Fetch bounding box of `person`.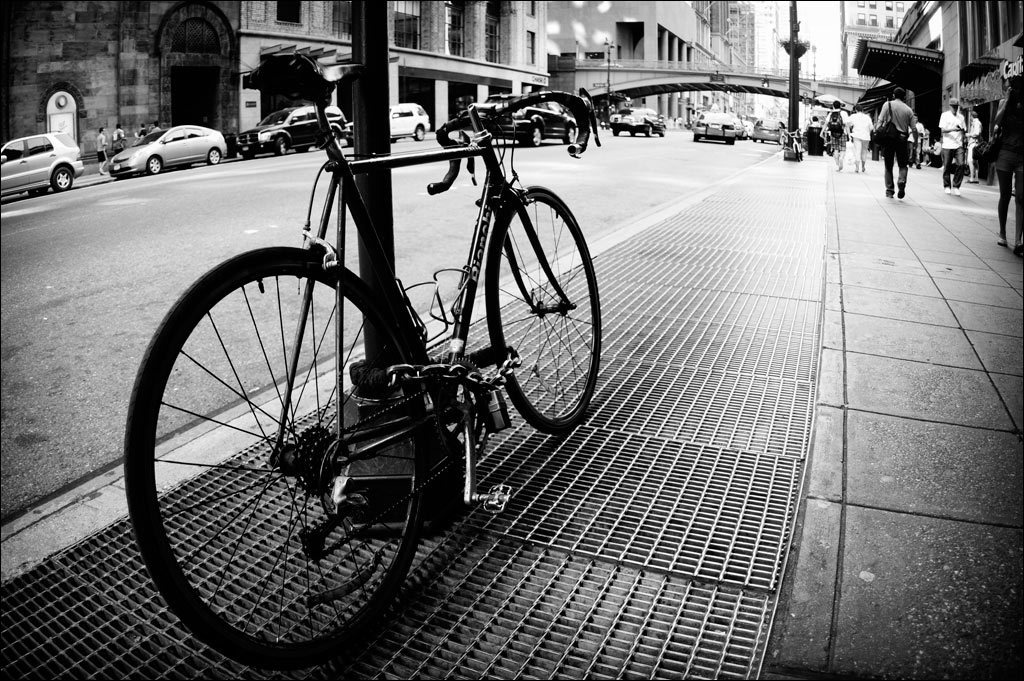
Bbox: <box>823,102,849,171</box>.
